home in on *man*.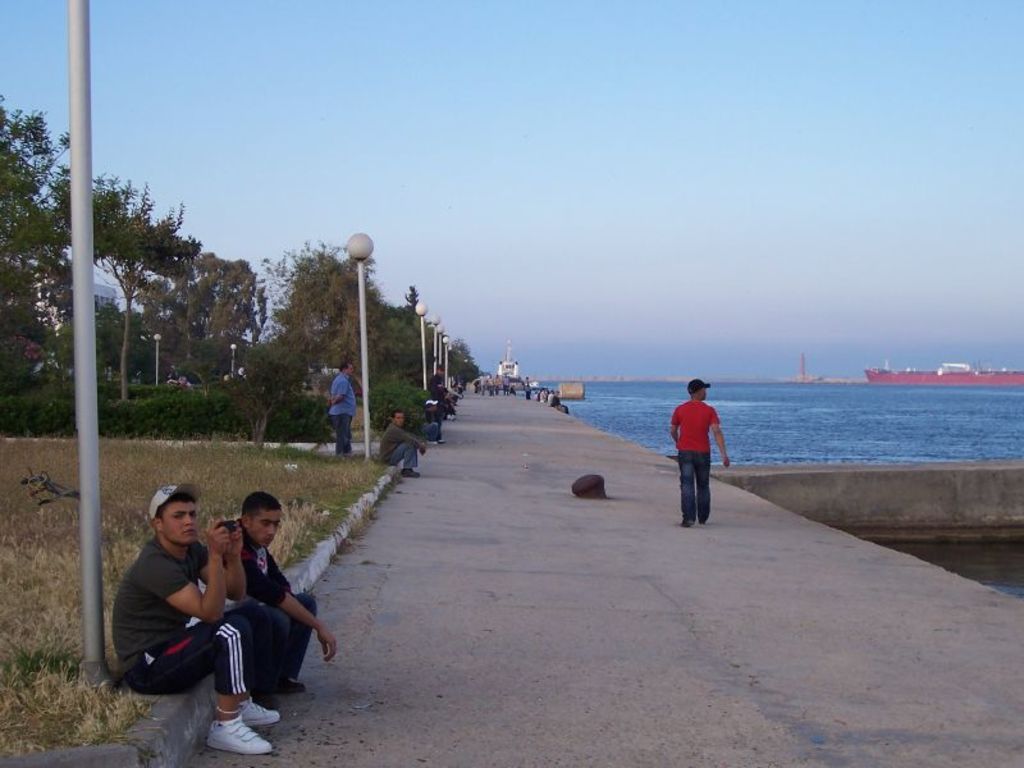
Homed in at l=321, t=352, r=369, b=460.
